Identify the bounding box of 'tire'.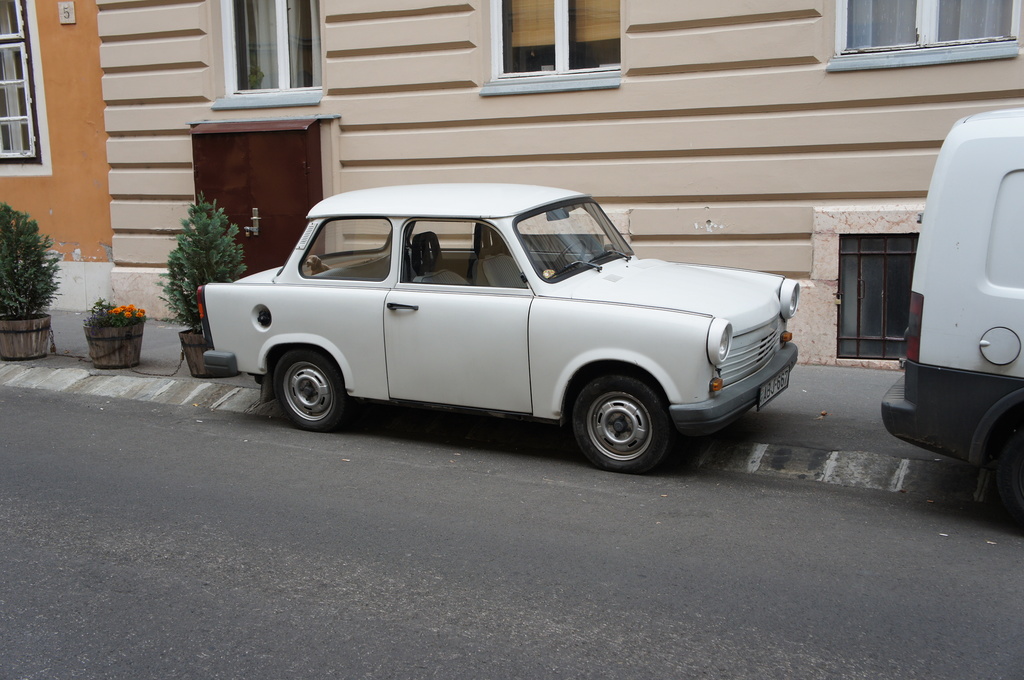
bbox(569, 373, 671, 469).
